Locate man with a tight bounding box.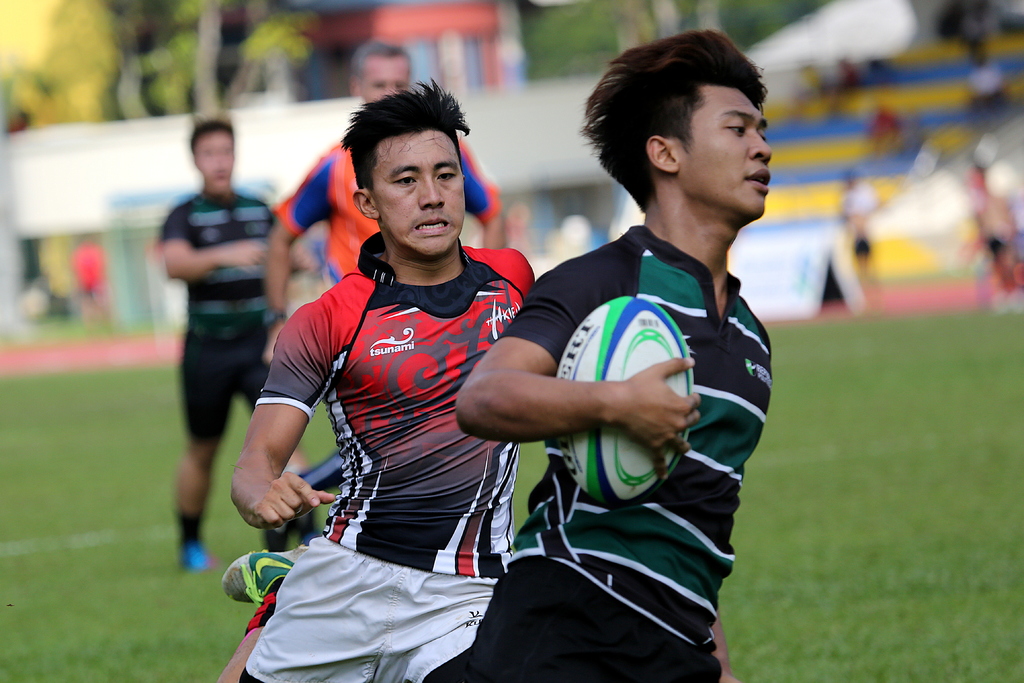
[left=461, top=38, right=792, bottom=682].
